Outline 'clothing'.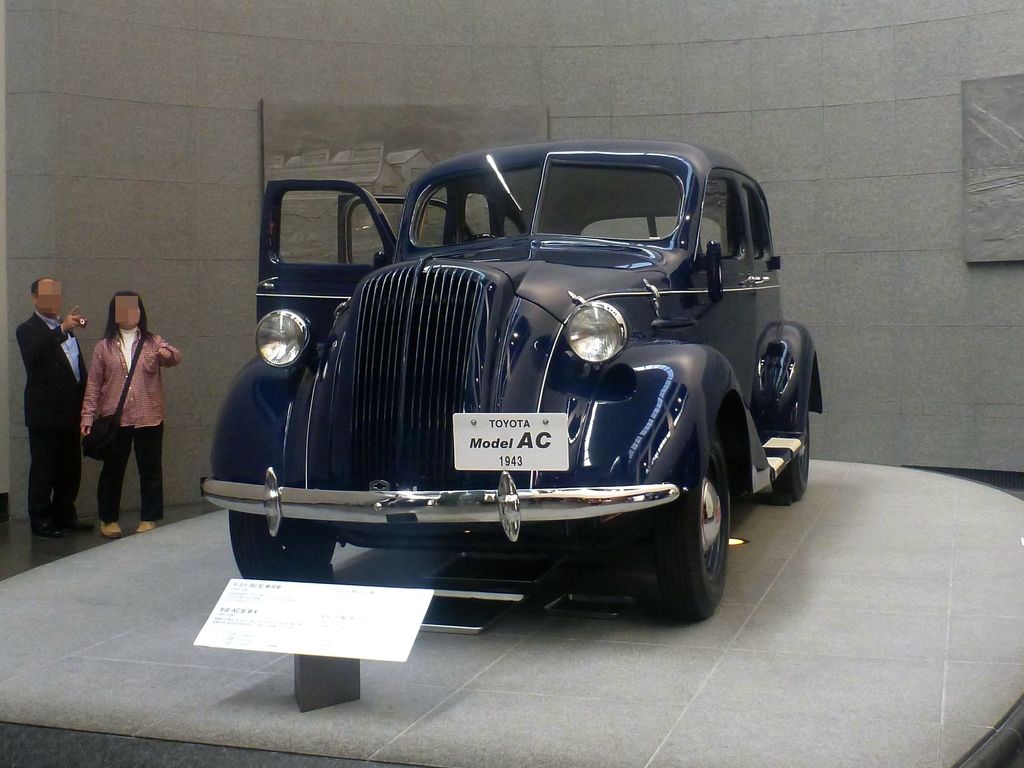
Outline: <region>77, 334, 188, 523</region>.
